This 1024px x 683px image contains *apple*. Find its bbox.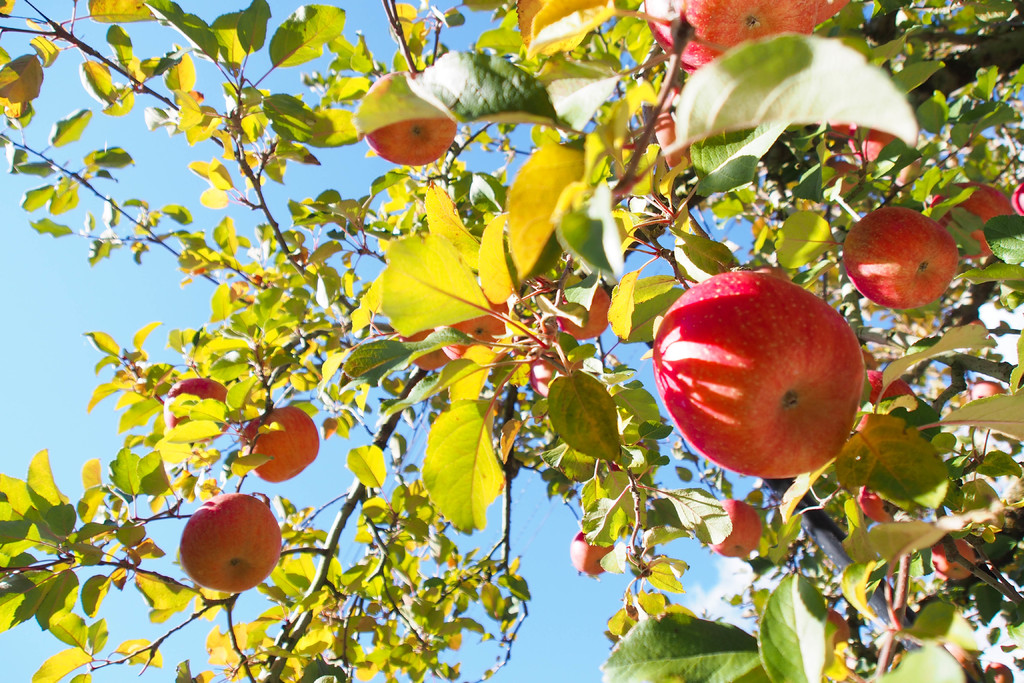
bbox=[660, 267, 874, 471].
